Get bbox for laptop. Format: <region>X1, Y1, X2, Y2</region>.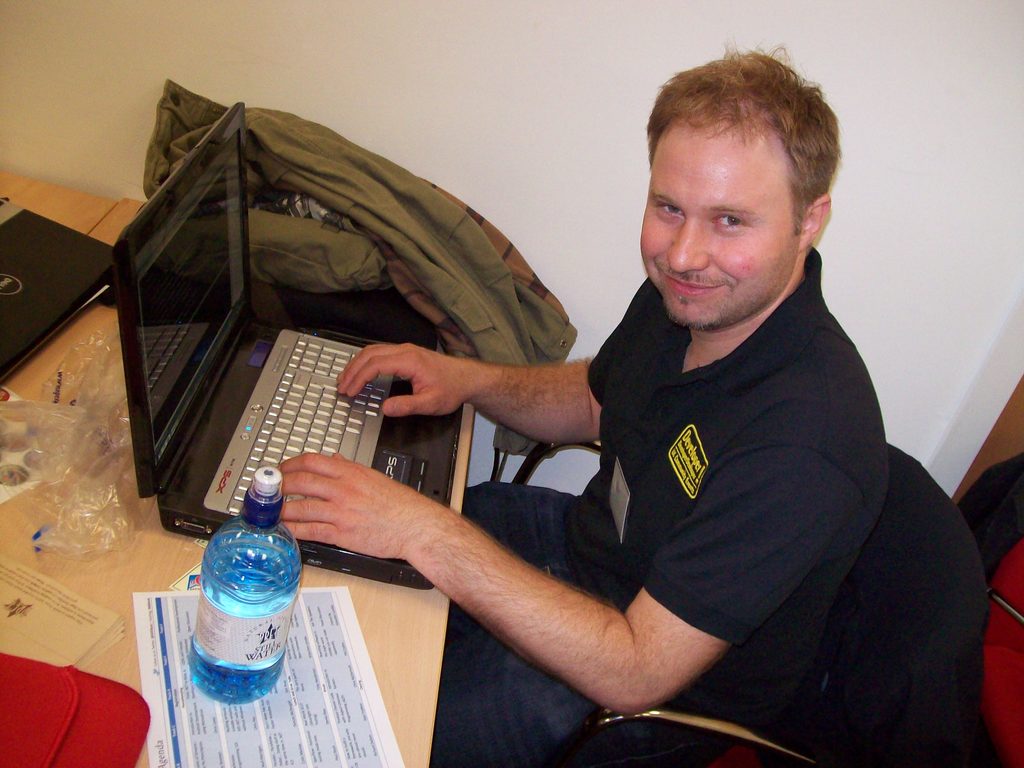
<region>109, 97, 463, 591</region>.
